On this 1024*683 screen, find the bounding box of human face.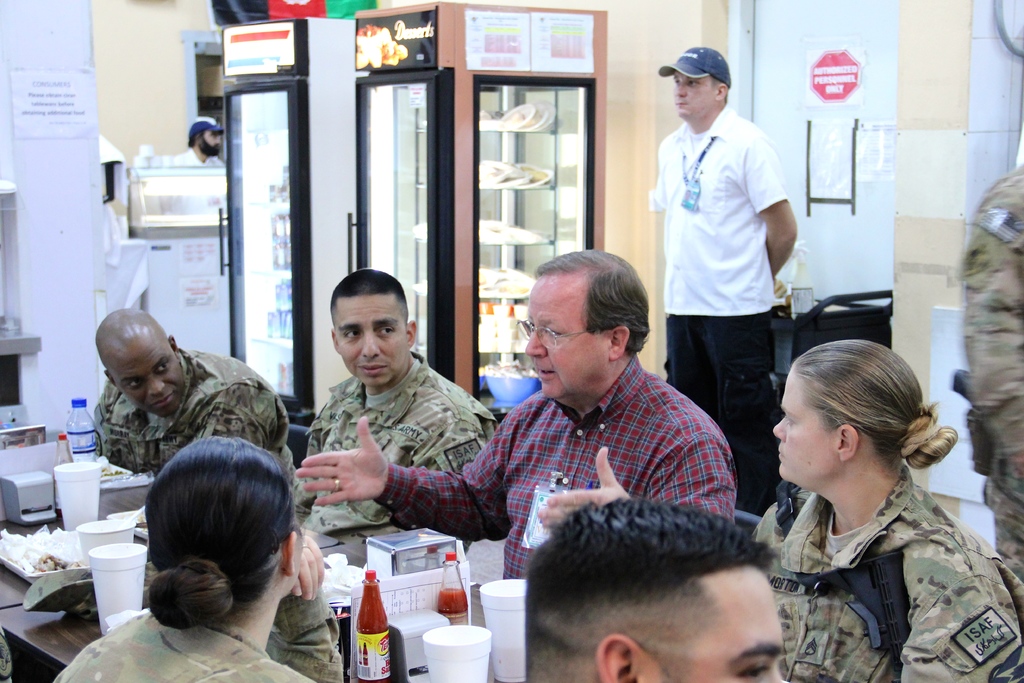
Bounding box: region(205, 129, 226, 152).
